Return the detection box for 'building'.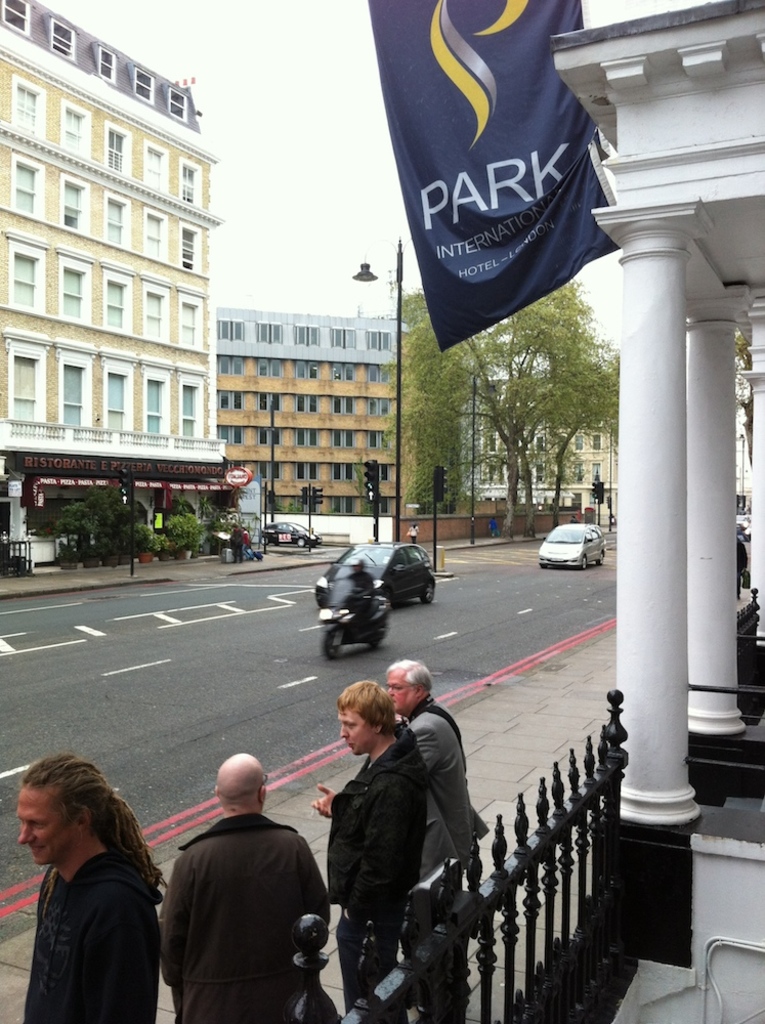
l=461, t=321, r=741, b=528.
